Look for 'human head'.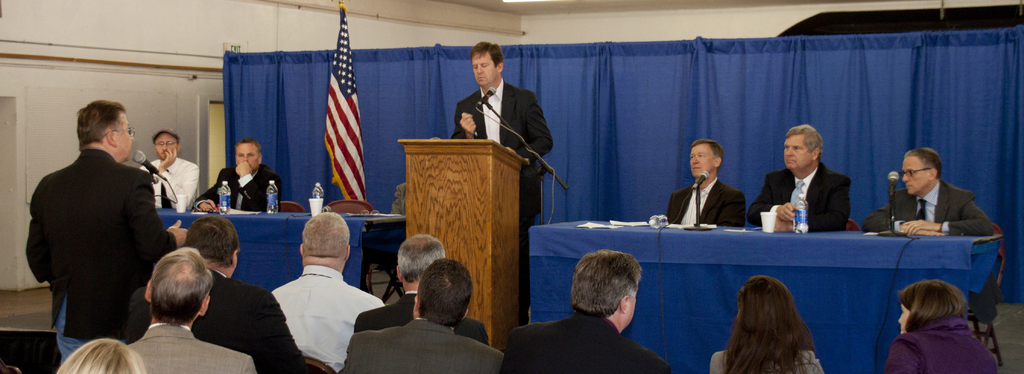
Found: [901,150,945,195].
